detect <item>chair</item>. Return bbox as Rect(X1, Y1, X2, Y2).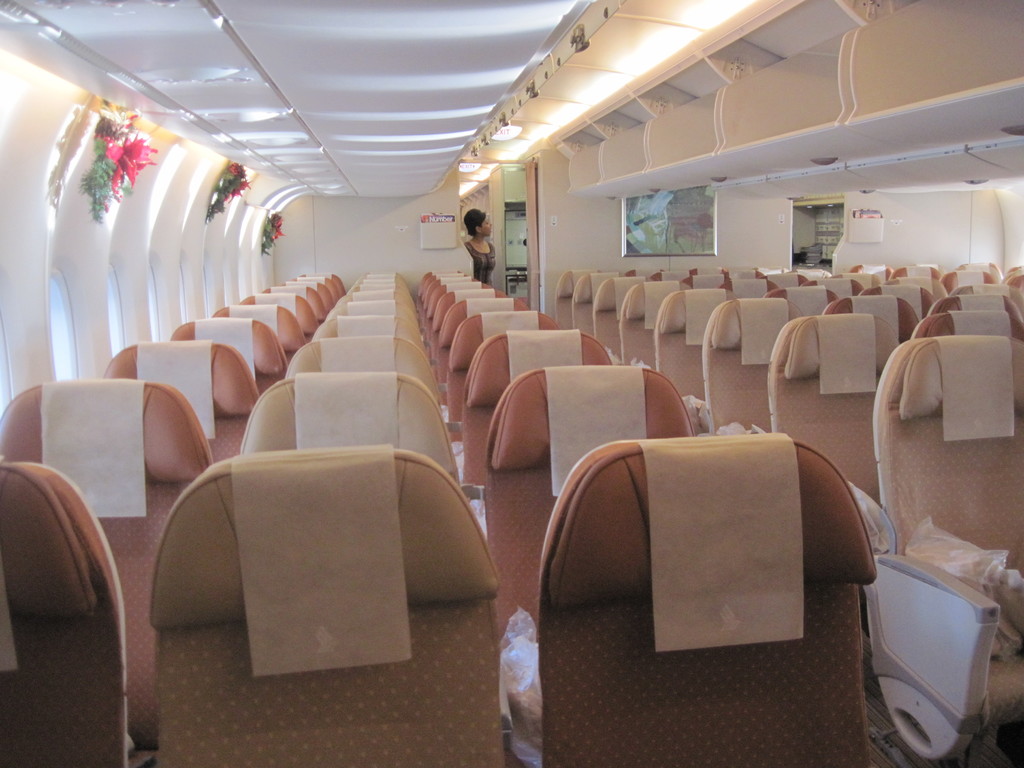
Rect(552, 262, 1023, 380).
